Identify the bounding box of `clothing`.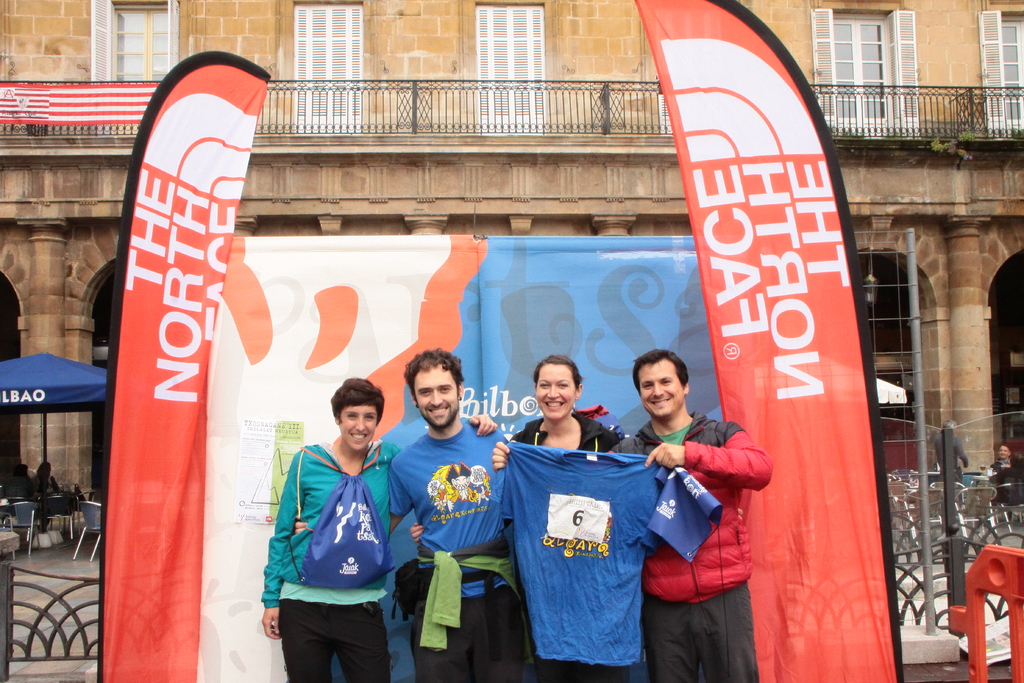
397:419:525:682.
